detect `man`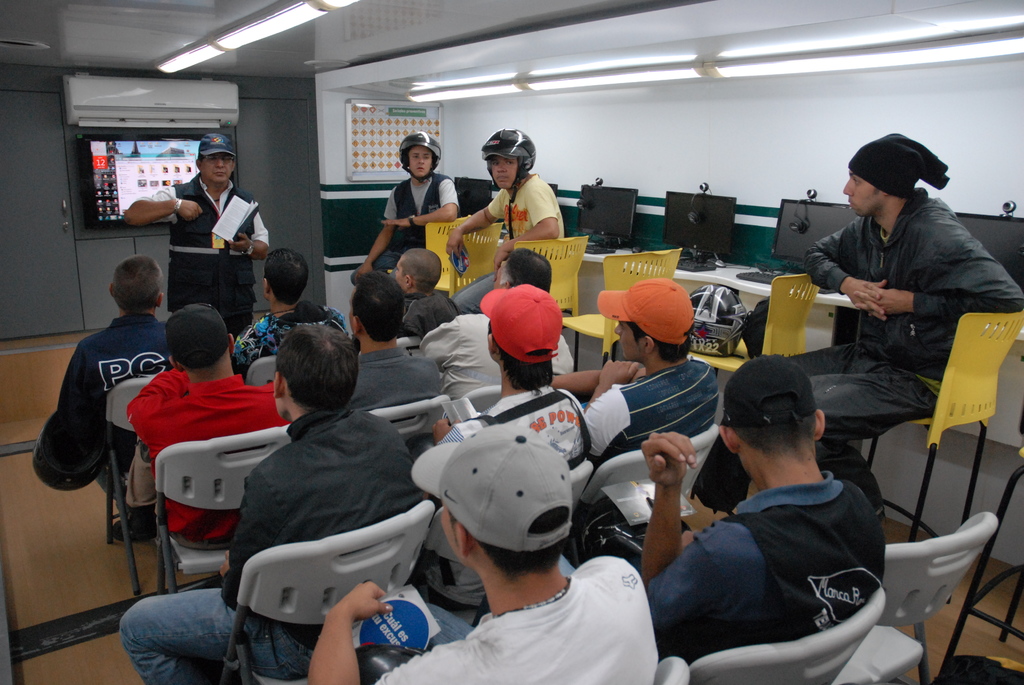
select_region(648, 356, 929, 670)
